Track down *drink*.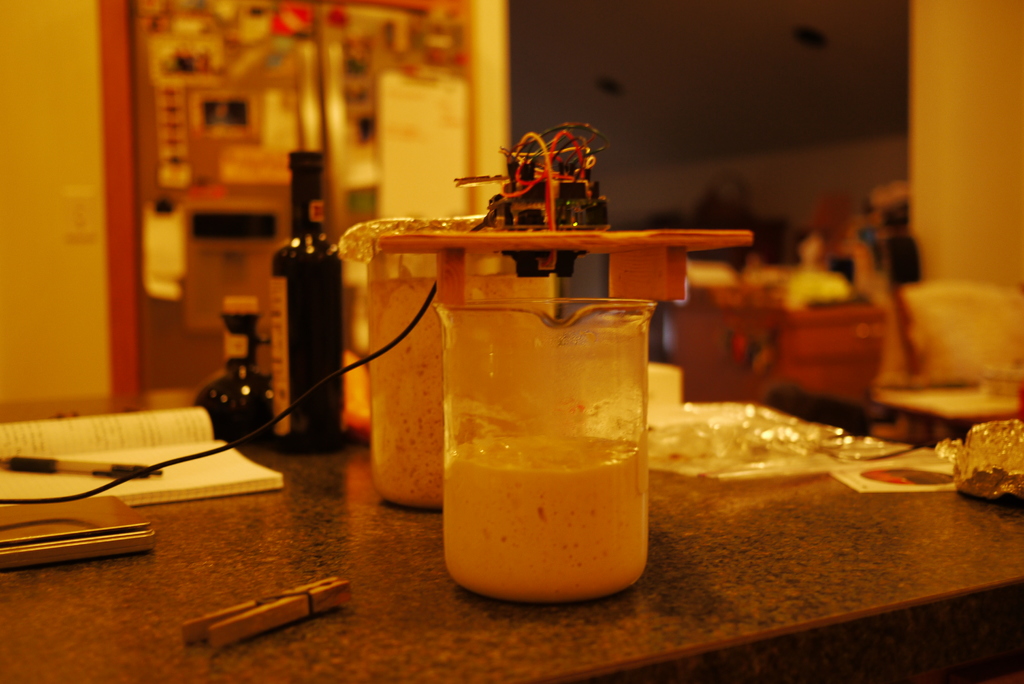
Tracked to 444 427 659 596.
